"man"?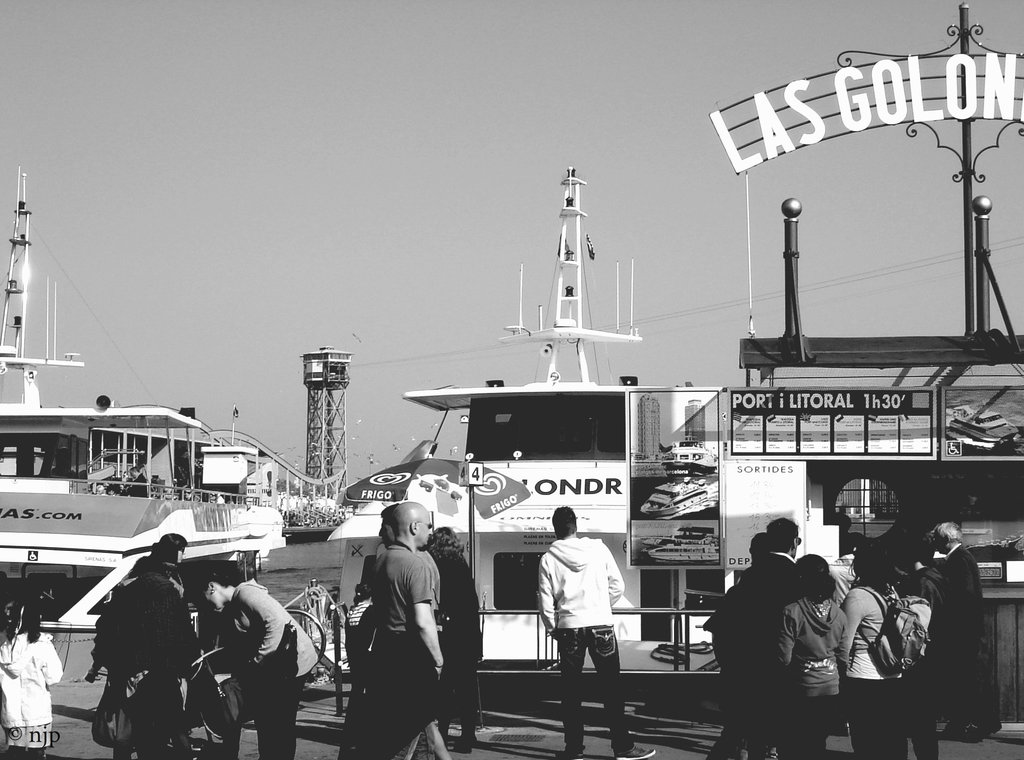
bbox(371, 501, 444, 759)
